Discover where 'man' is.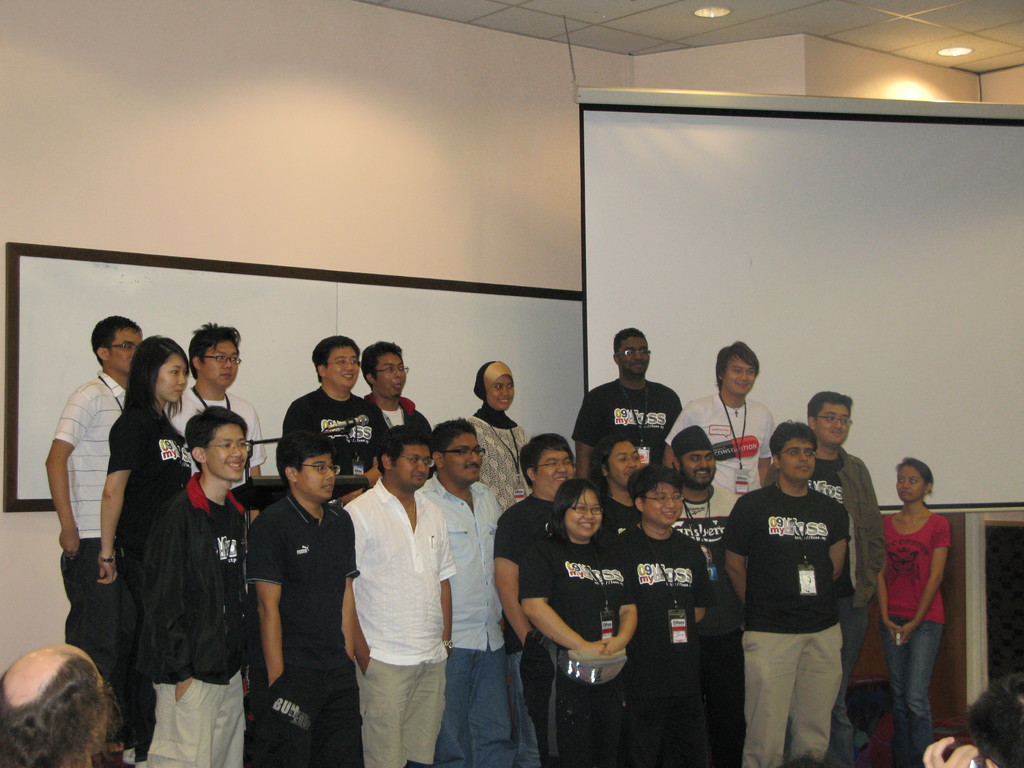
Discovered at BBox(721, 402, 882, 767).
